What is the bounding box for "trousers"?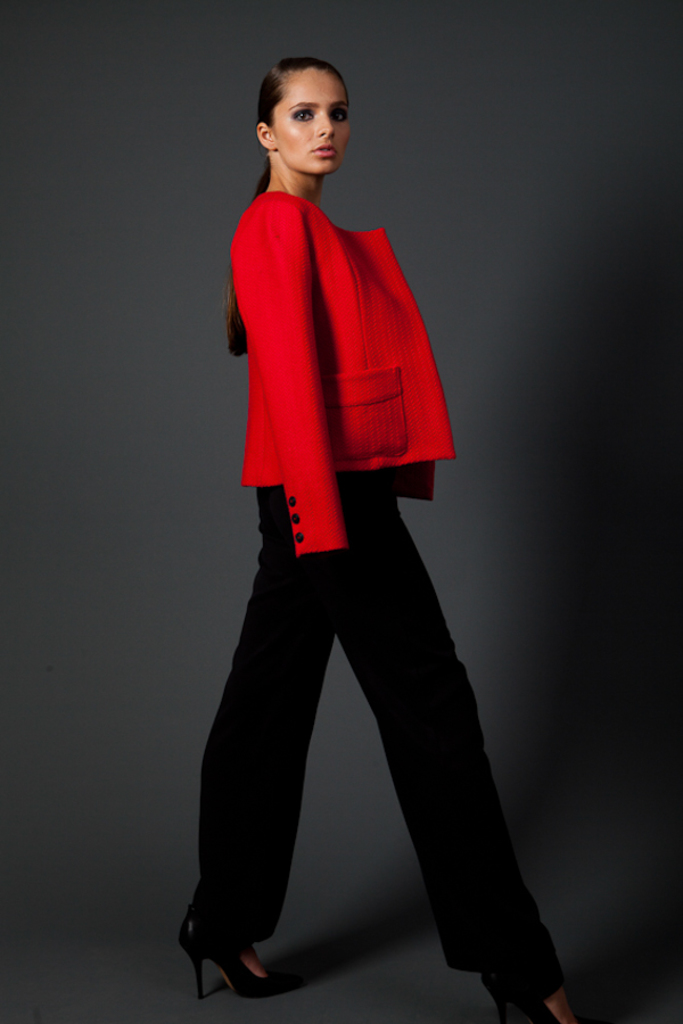
detection(213, 457, 518, 978).
